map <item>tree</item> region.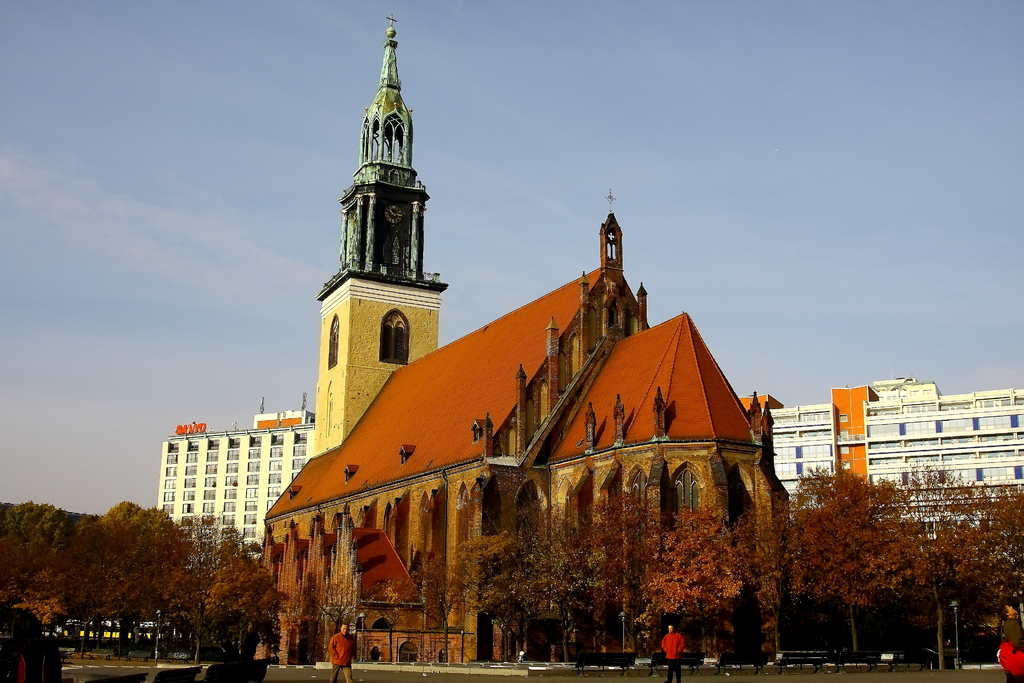
Mapped to l=640, t=495, r=754, b=677.
